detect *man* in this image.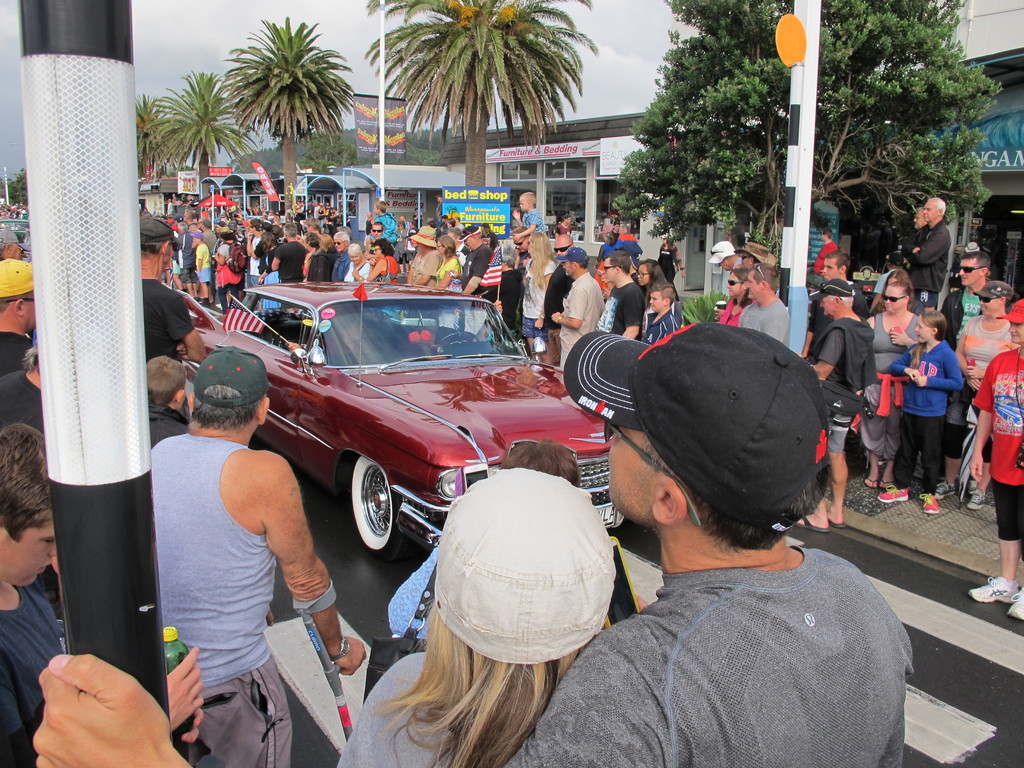
Detection: BBox(867, 250, 903, 310).
